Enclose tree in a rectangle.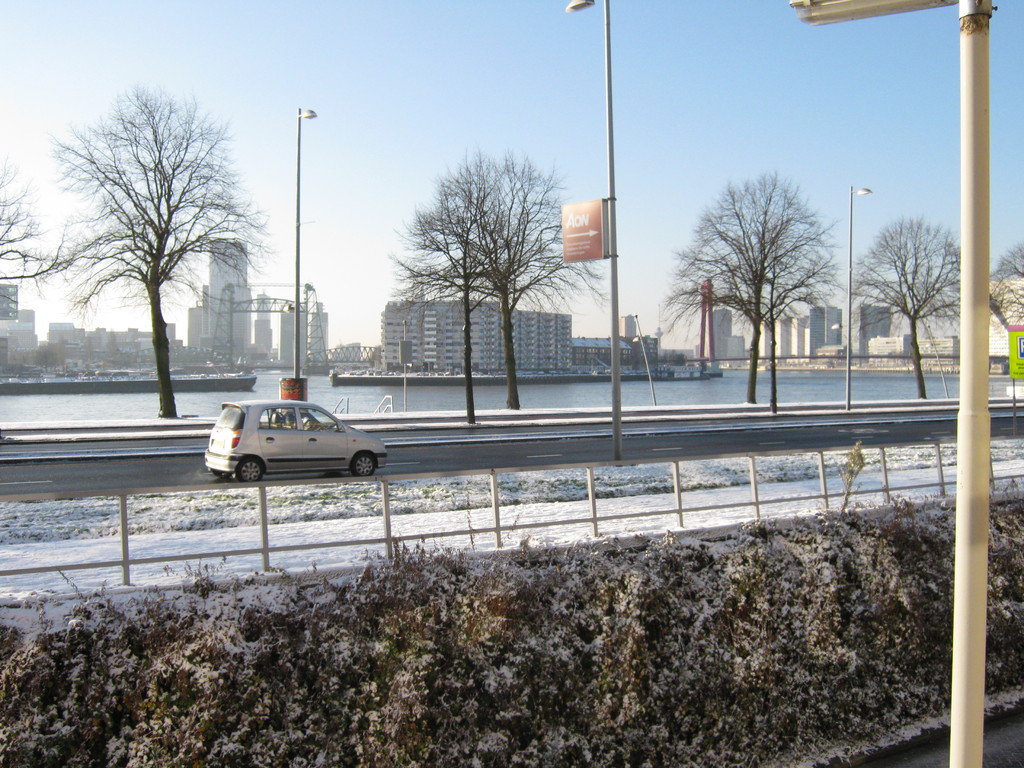
bbox=[0, 162, 43, 284].
